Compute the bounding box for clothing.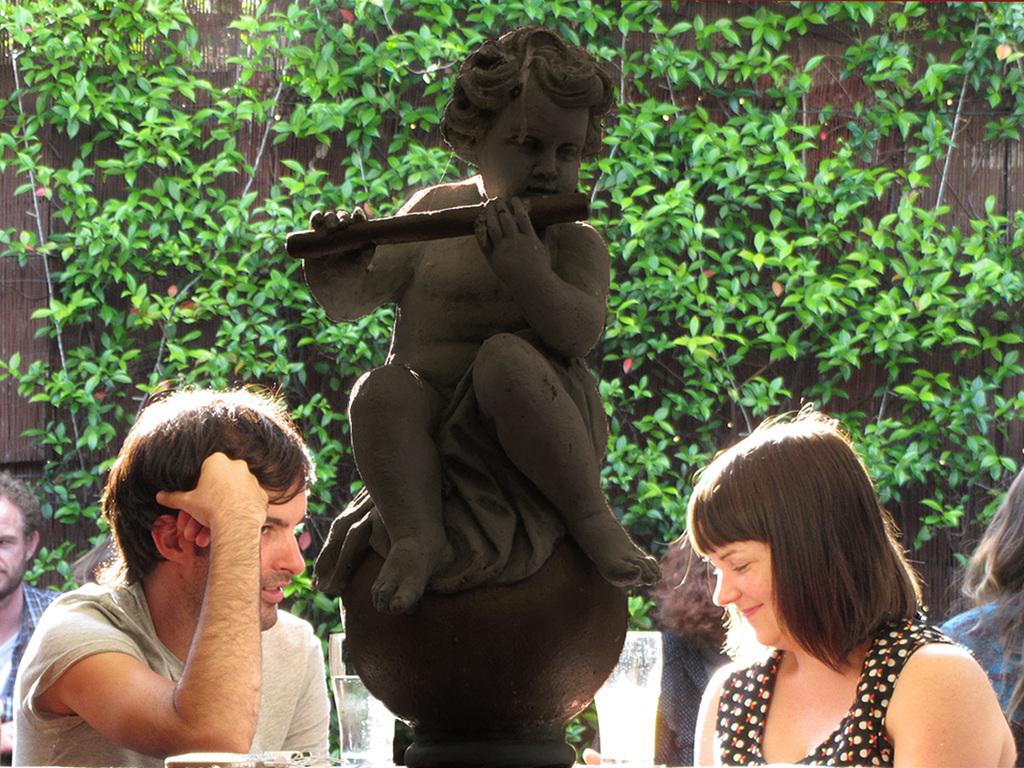
locate(720, 615, 961, 767).
